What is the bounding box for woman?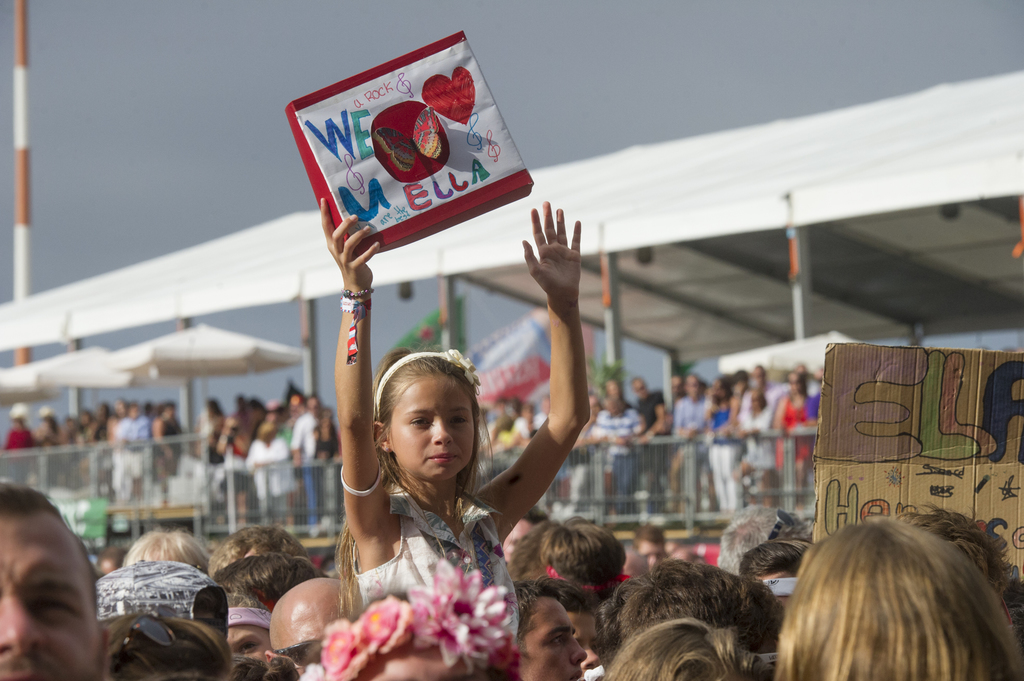
[left=726, top=506, right=1023, bottom=676].
